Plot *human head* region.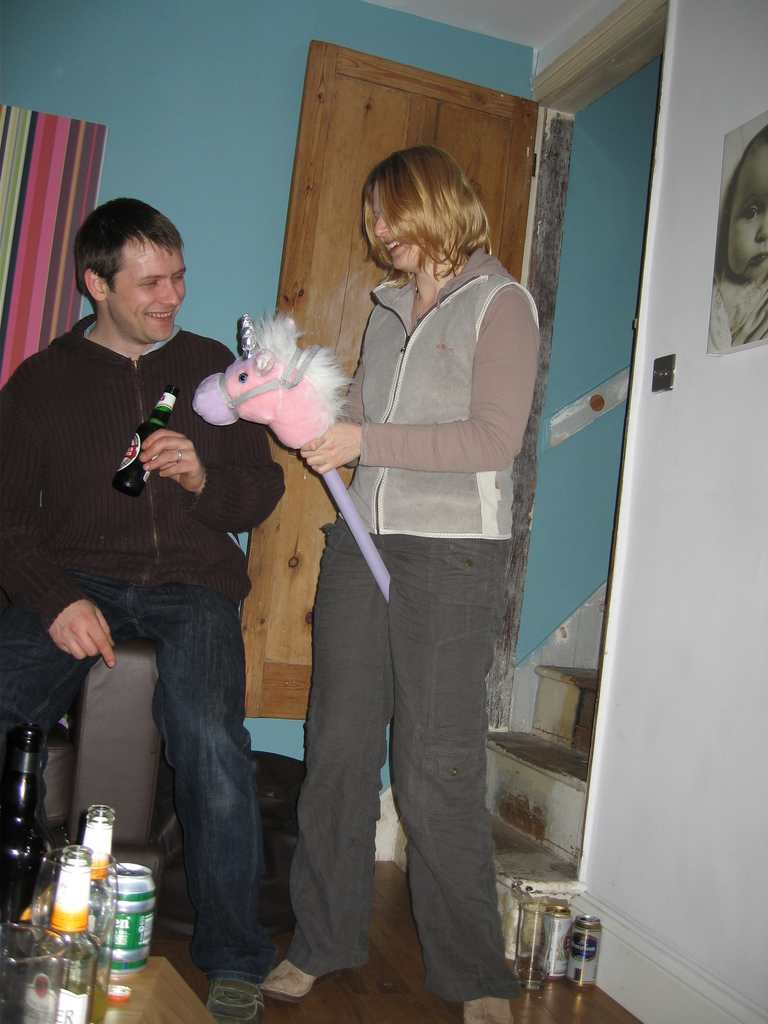
Plotted at x1=76, y1=193, x2=186, y2=340.
